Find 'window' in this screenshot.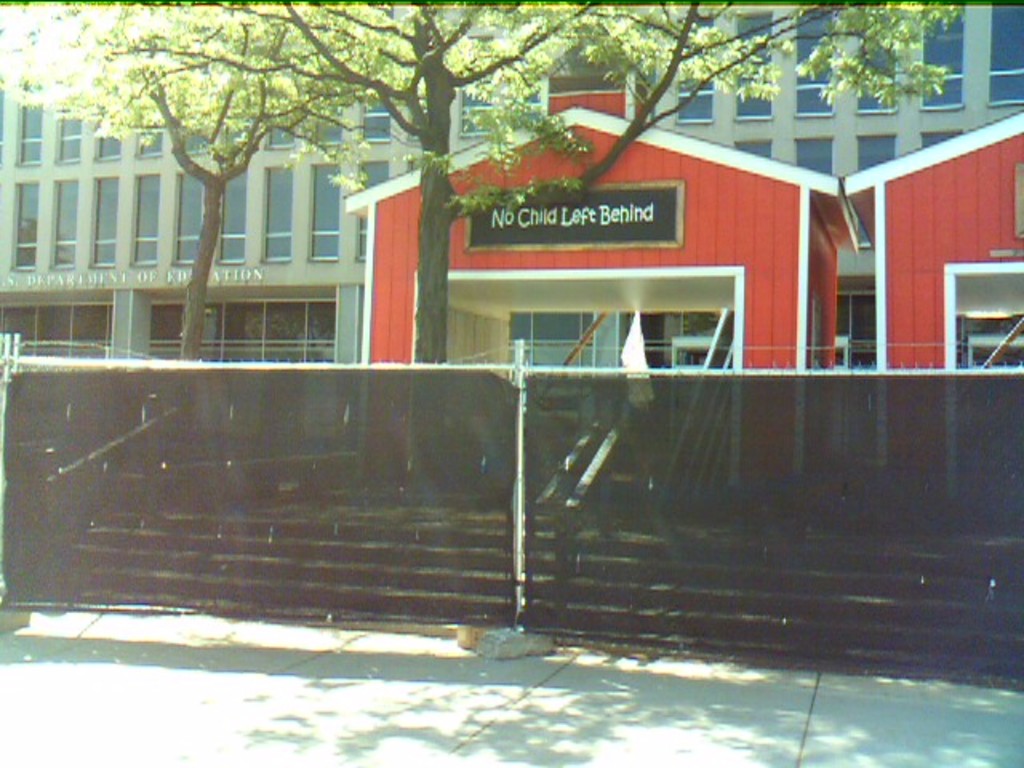
The bounding box for 'window' is bbox=(675, 14, 715, 123).
